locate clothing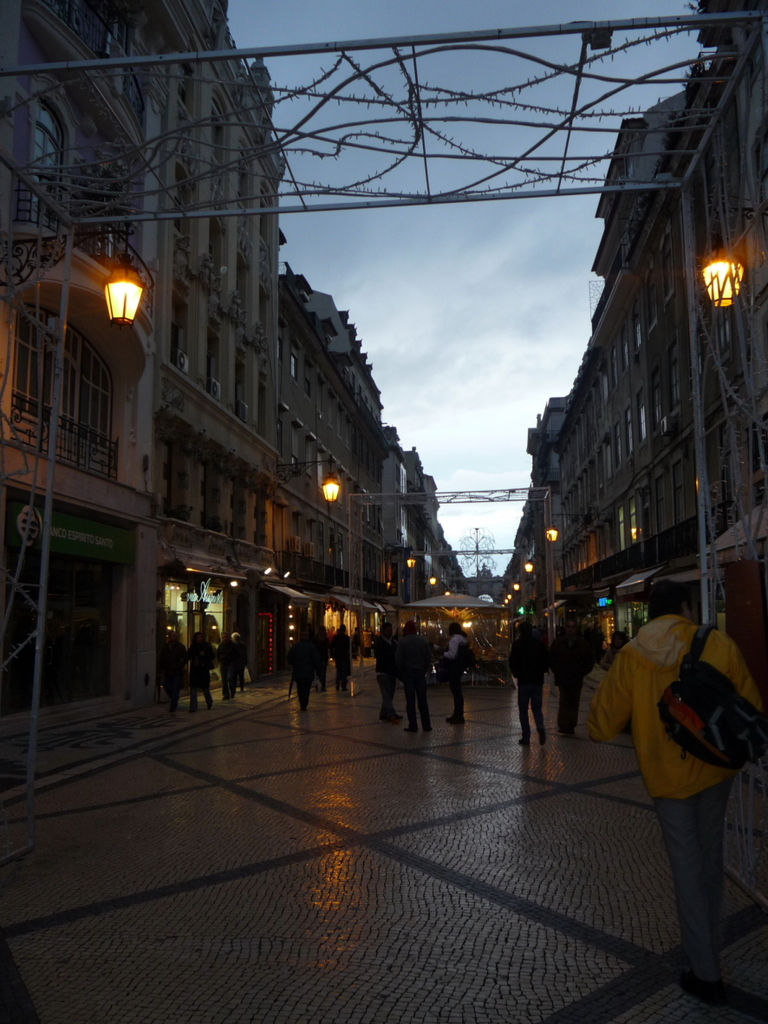
{"left": 220, "top": 641, "right": 237, "bottom": 695}
